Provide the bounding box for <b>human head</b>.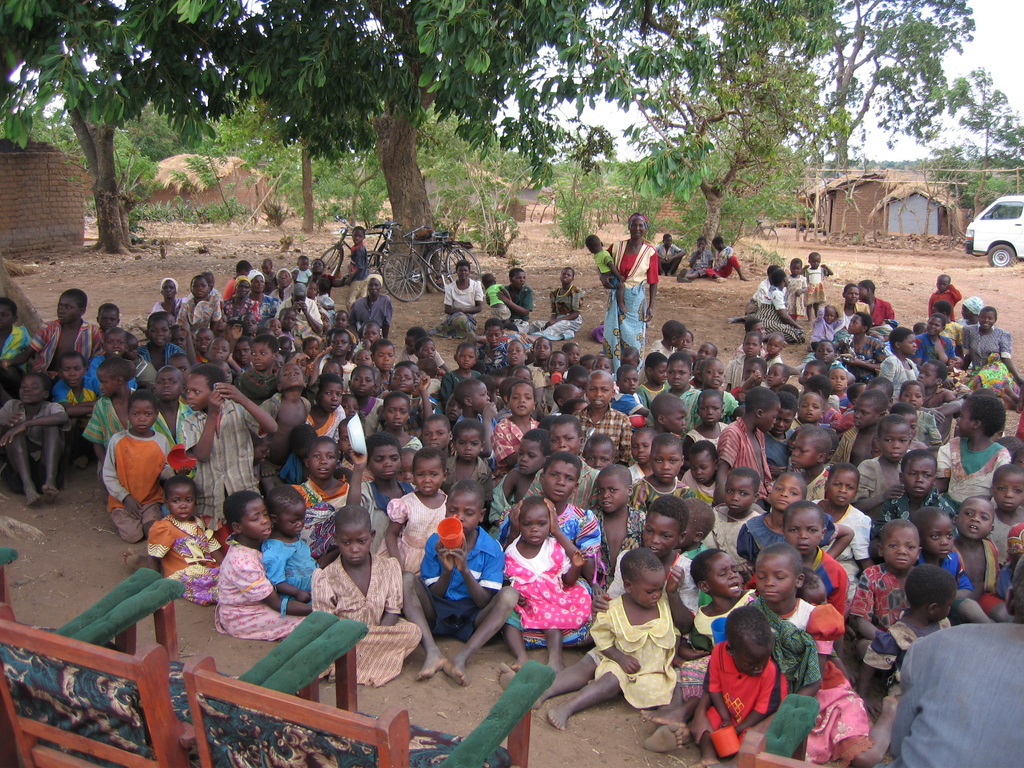
crop(338, 421, 351, 454).
